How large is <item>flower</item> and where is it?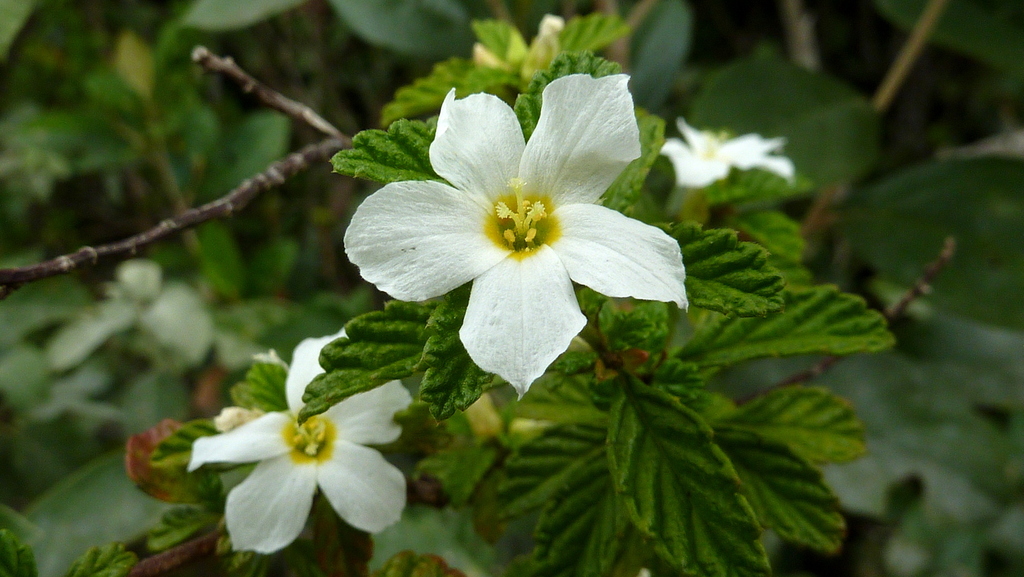
Bounding box: 171 321 412 553.
